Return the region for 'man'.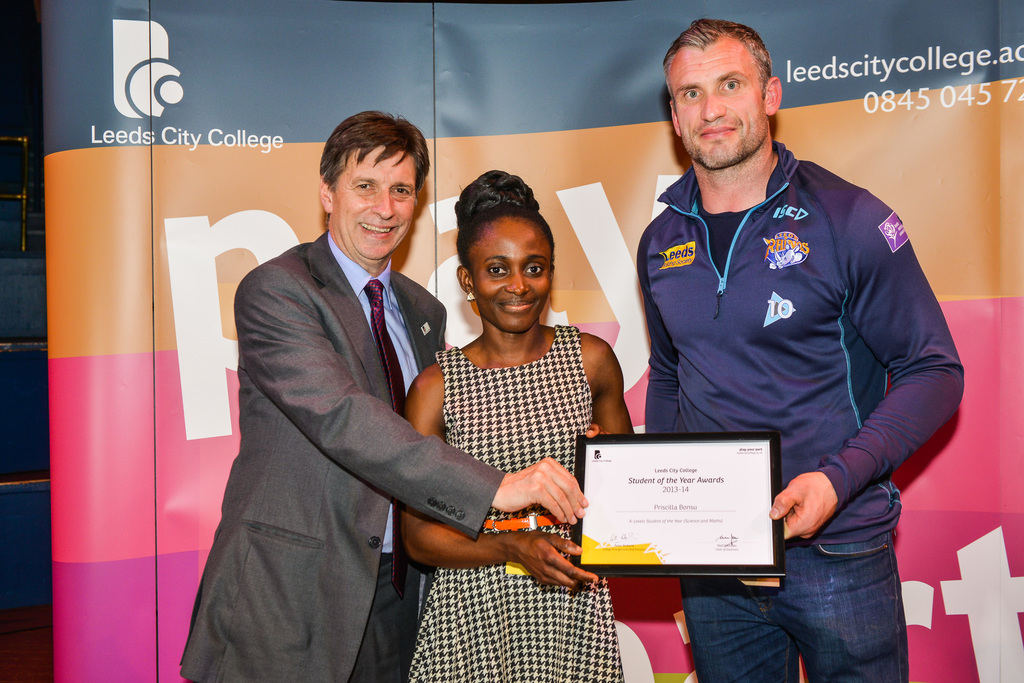
box(632, 18, 966, 682).
